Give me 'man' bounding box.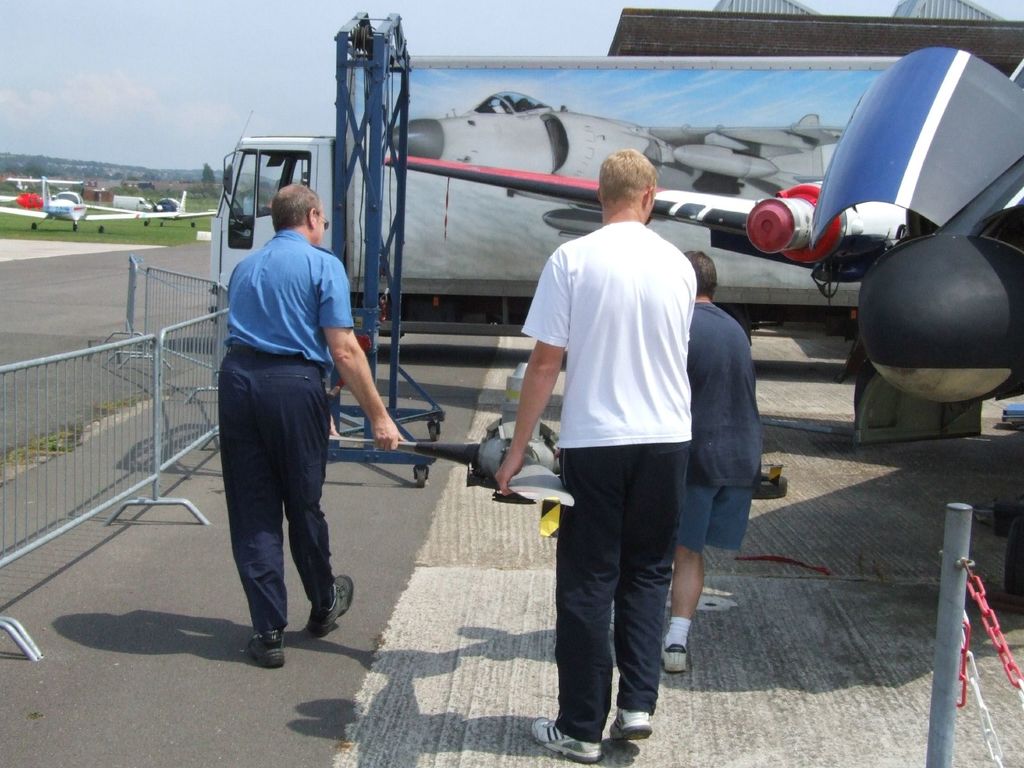
x1=675 y1=250 x2=765 y2=668.
